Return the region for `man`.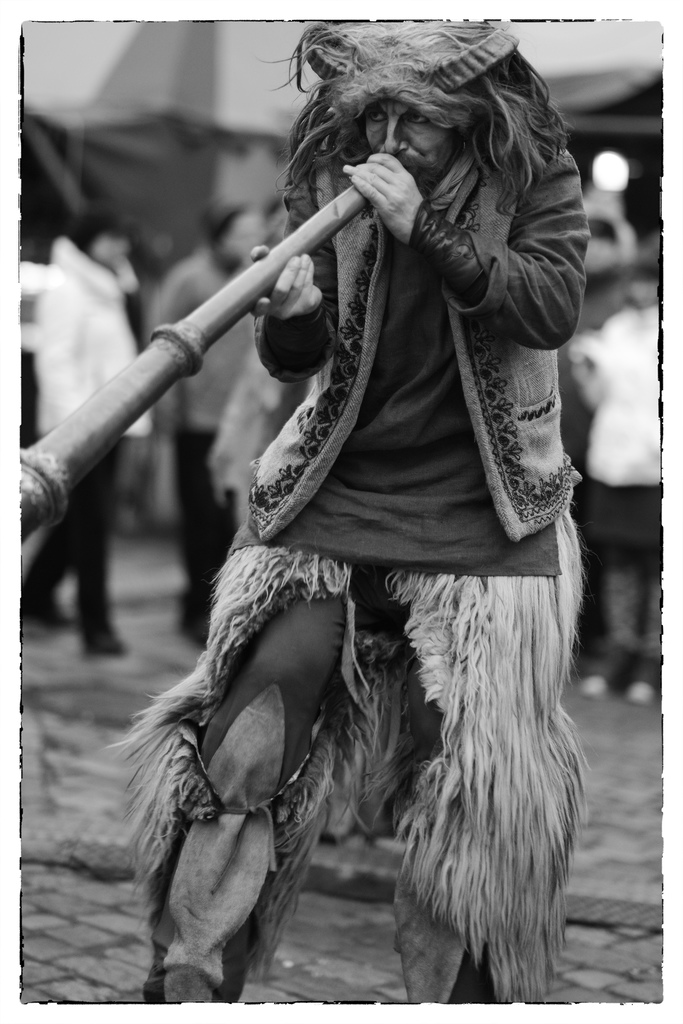
[left=147, top=20, right=583, bottom=1005].
